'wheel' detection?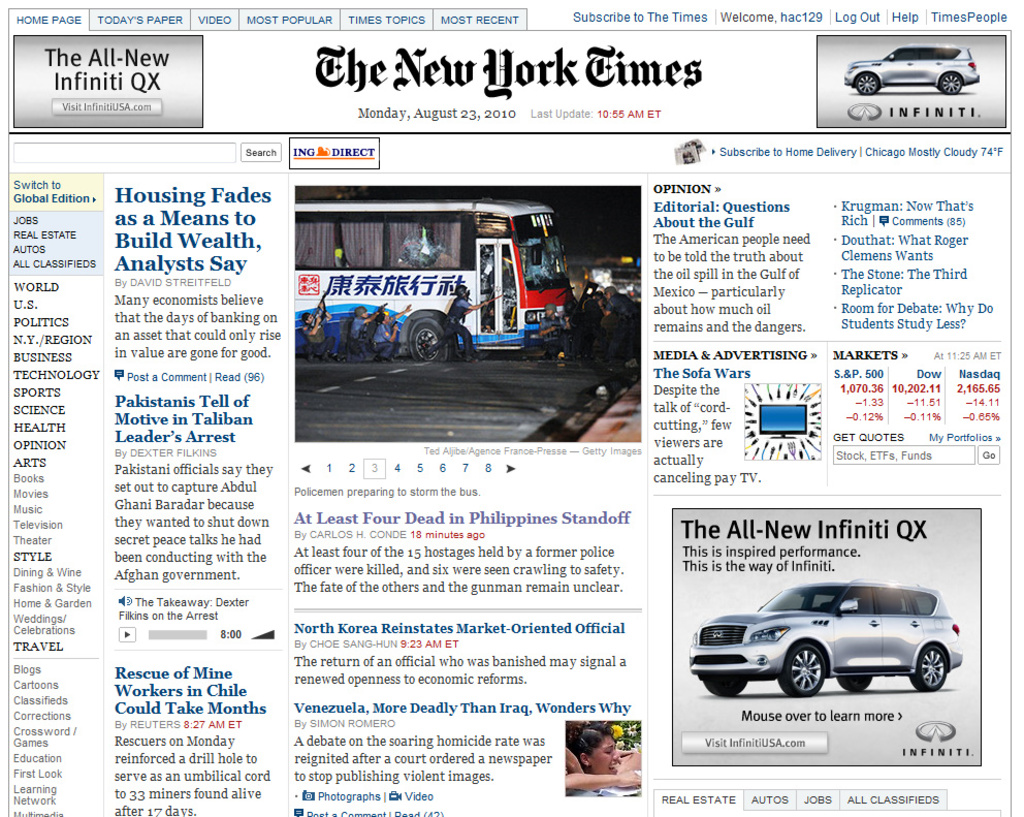
(x1=707, y1=681, x2=750, y2=704)
